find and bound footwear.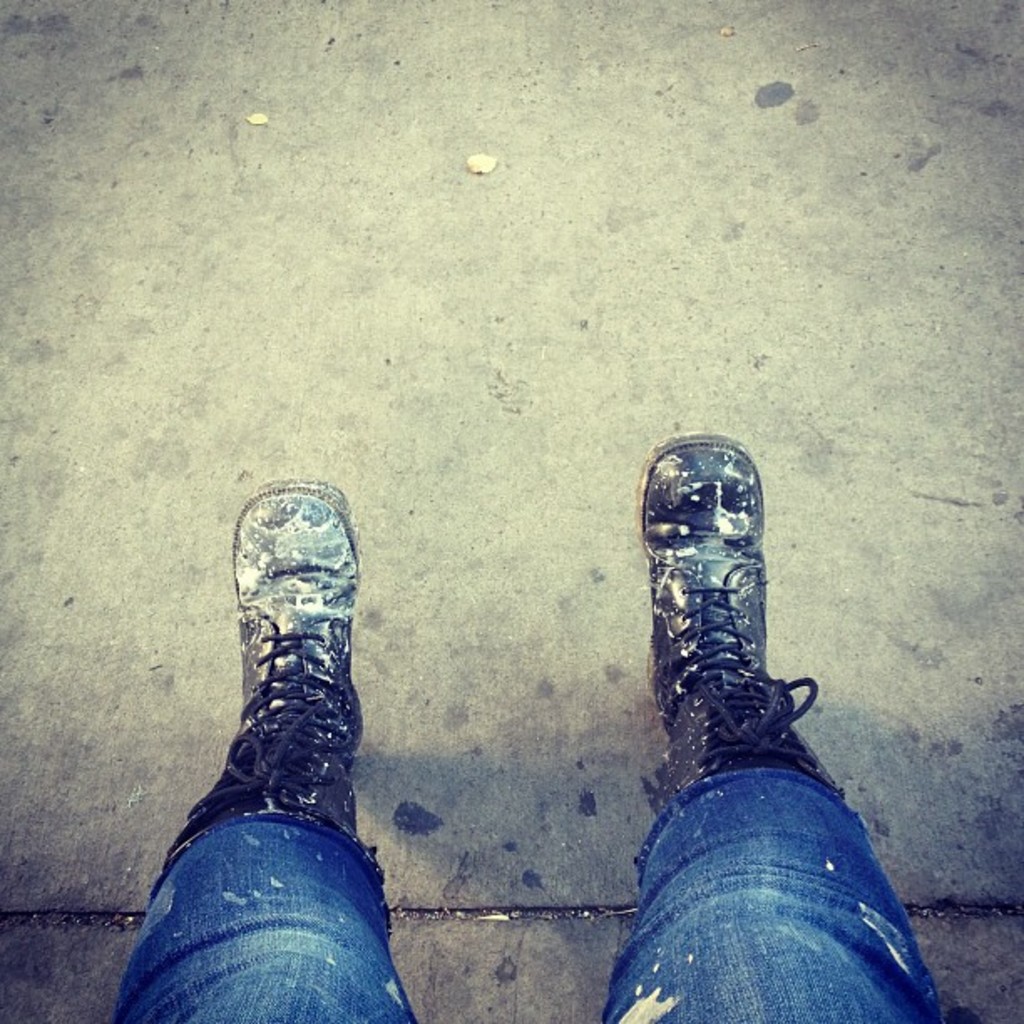
Bound: BBox(644, 445, 788, 790).
